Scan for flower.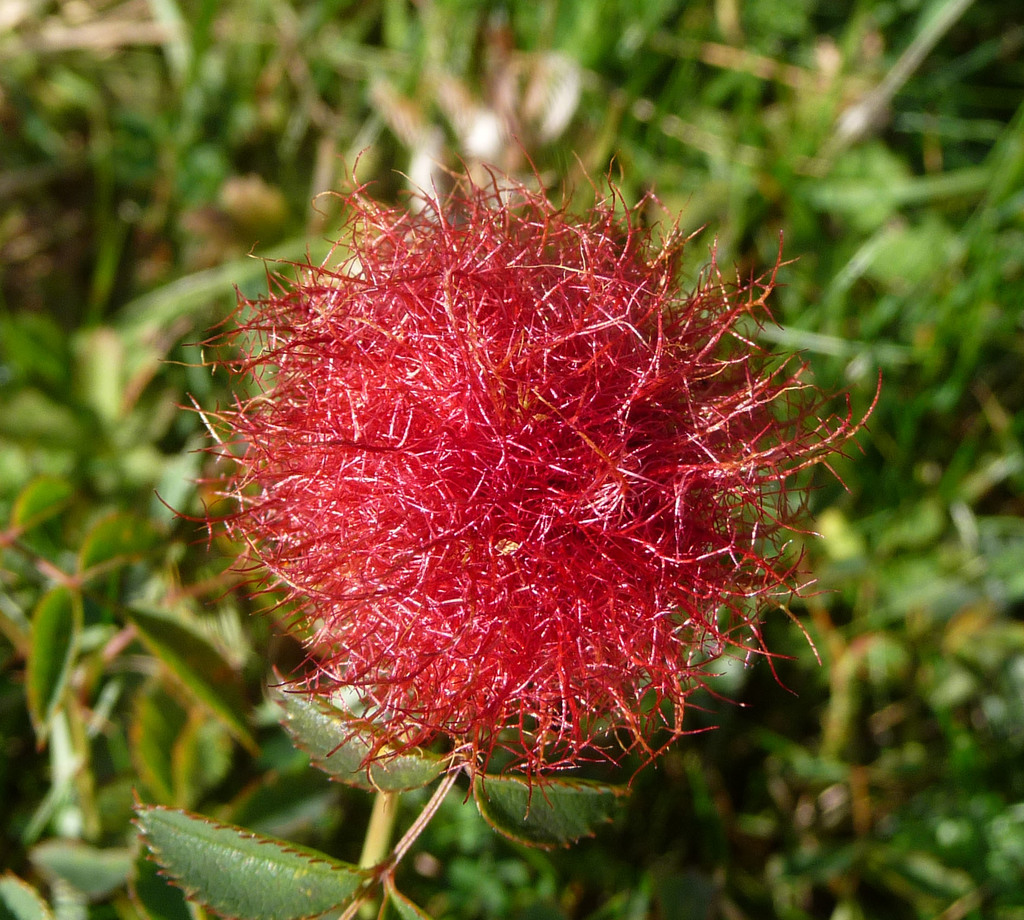
Scan result: [x1=172, y1=138, x2=881, y2=824].
